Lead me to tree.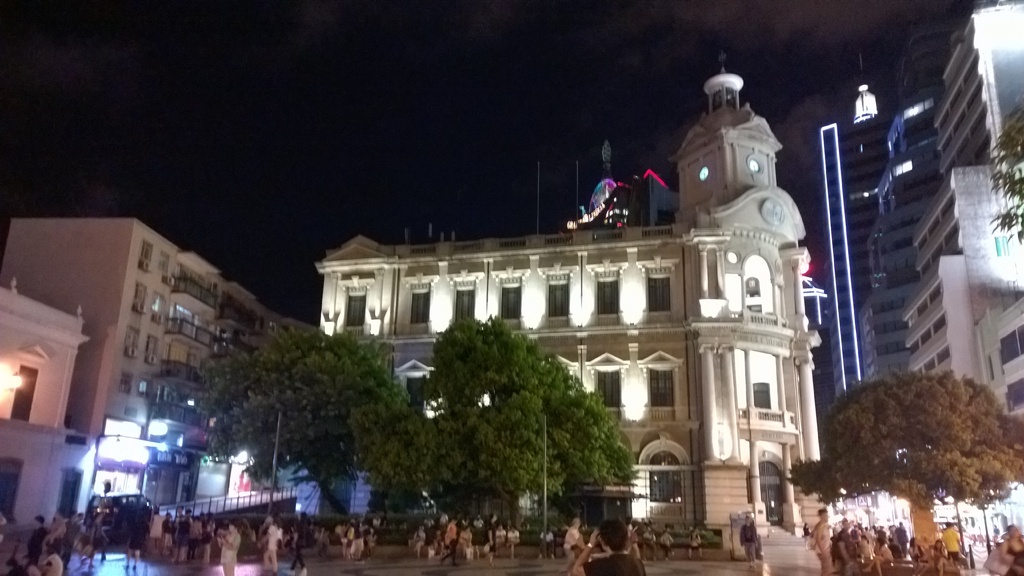
Lead to bbox=[820, 364, 1023, 573].
